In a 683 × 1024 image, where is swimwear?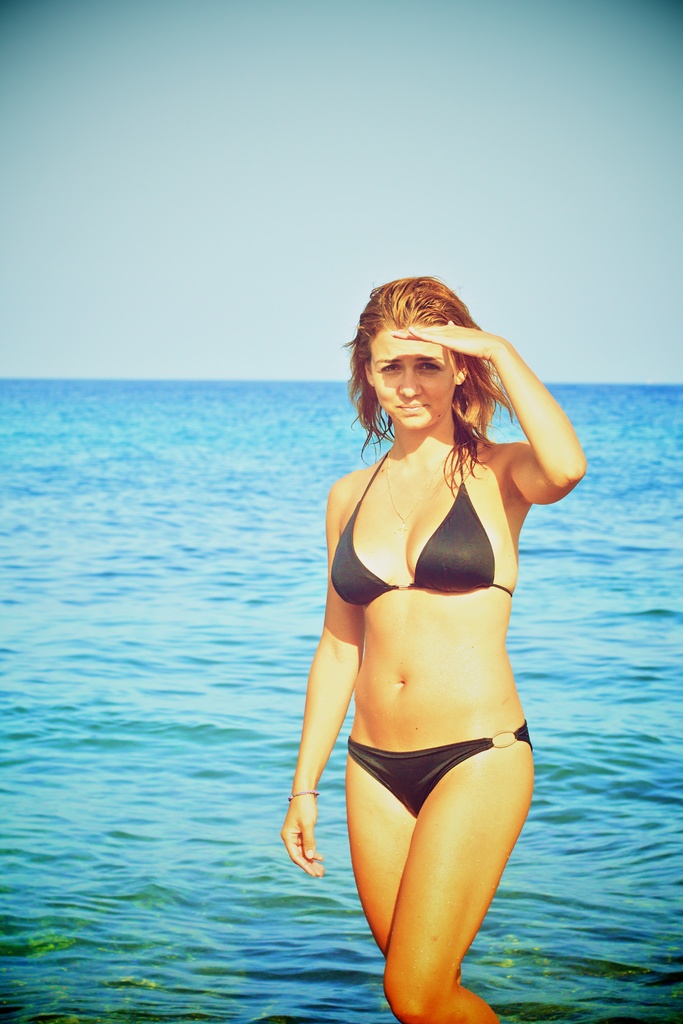
(315, 441, 522, 599).
